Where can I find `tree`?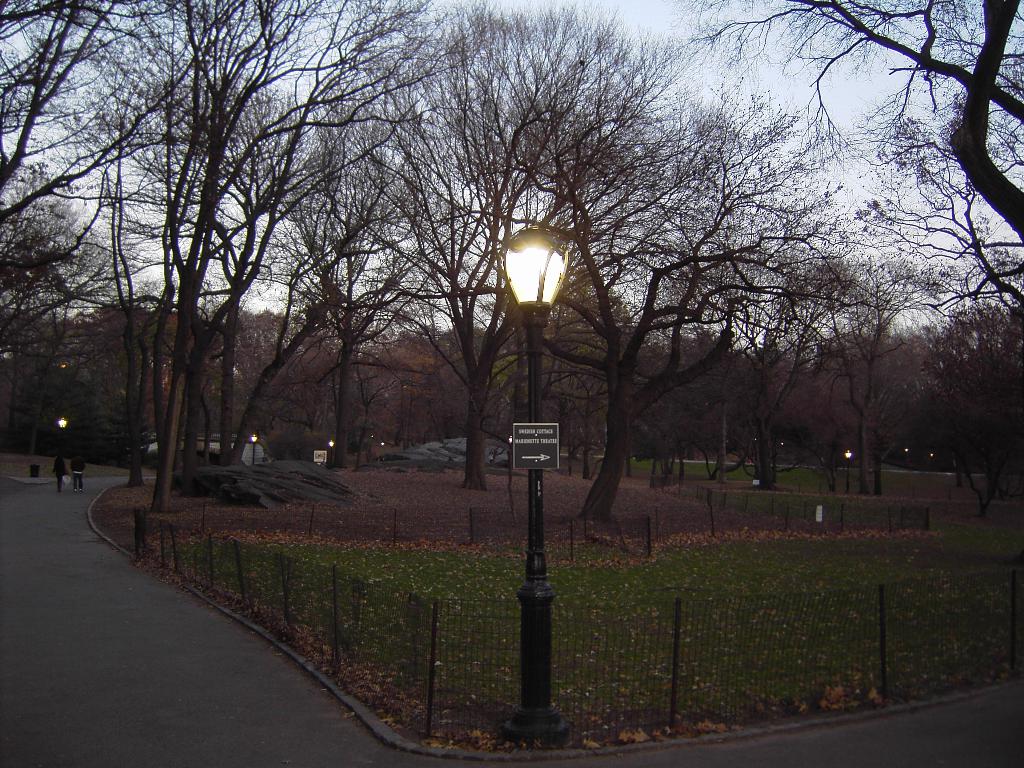
You can find it at BBox(862, 321, 948, 463).
